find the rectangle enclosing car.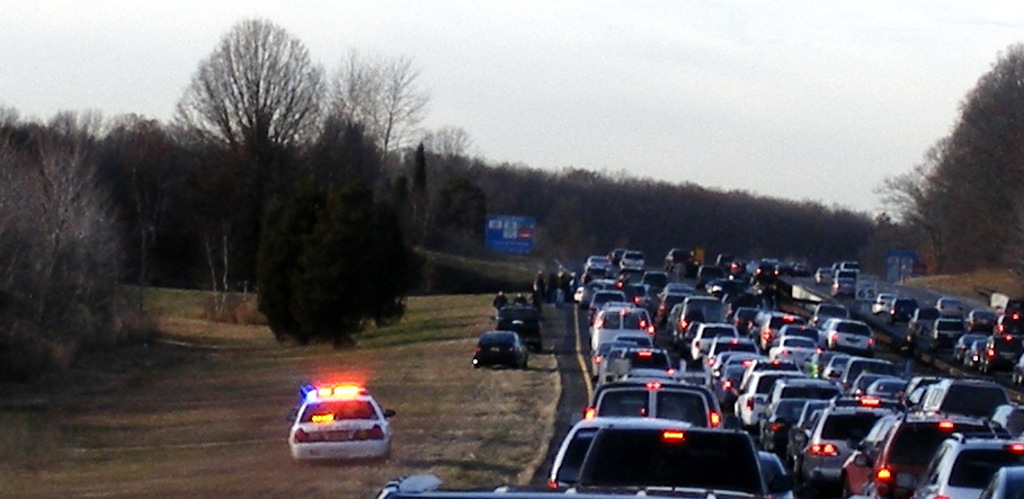
[left=755, top=374, right=838, bottom=438].
